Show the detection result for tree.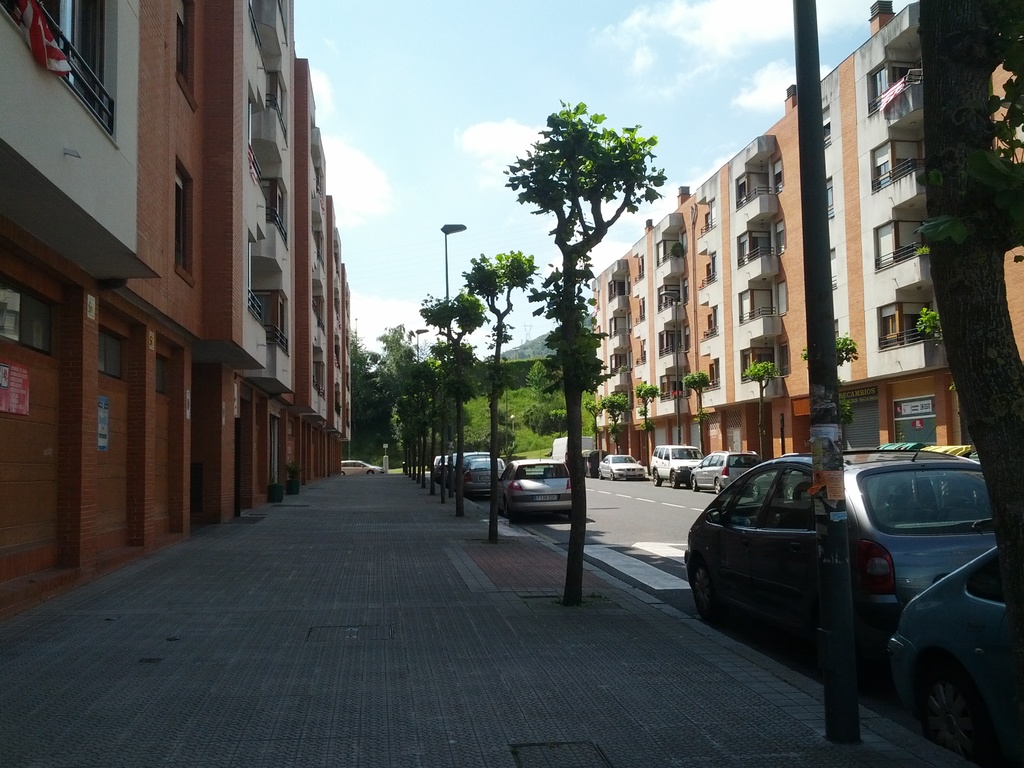
crop(747, 358, 779, 474).
